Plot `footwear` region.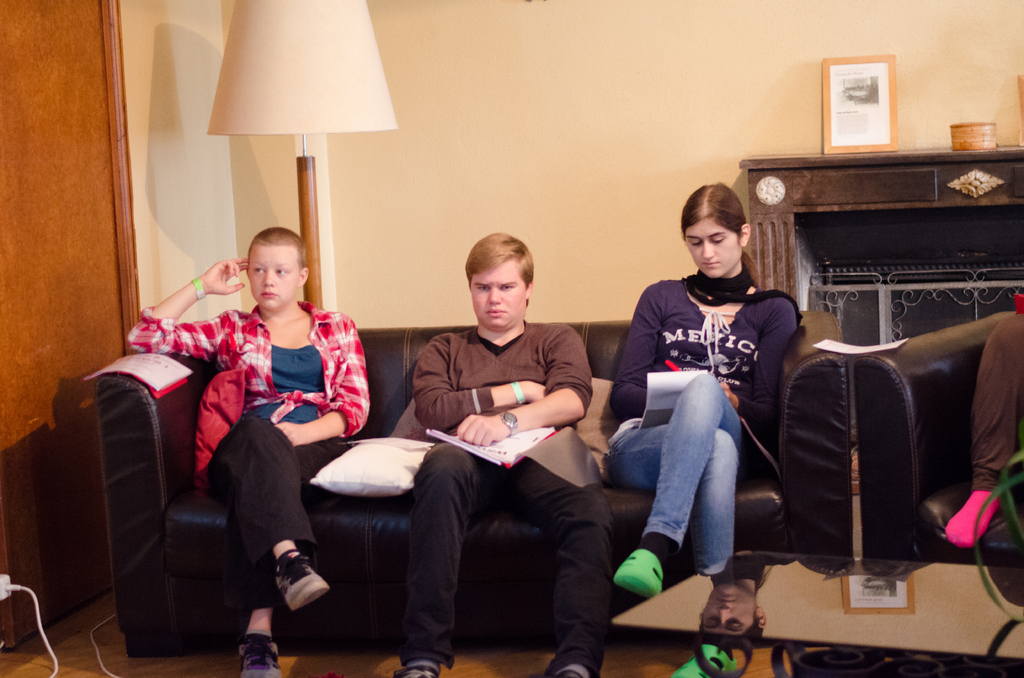
Plotted at 614:547:665:600.
